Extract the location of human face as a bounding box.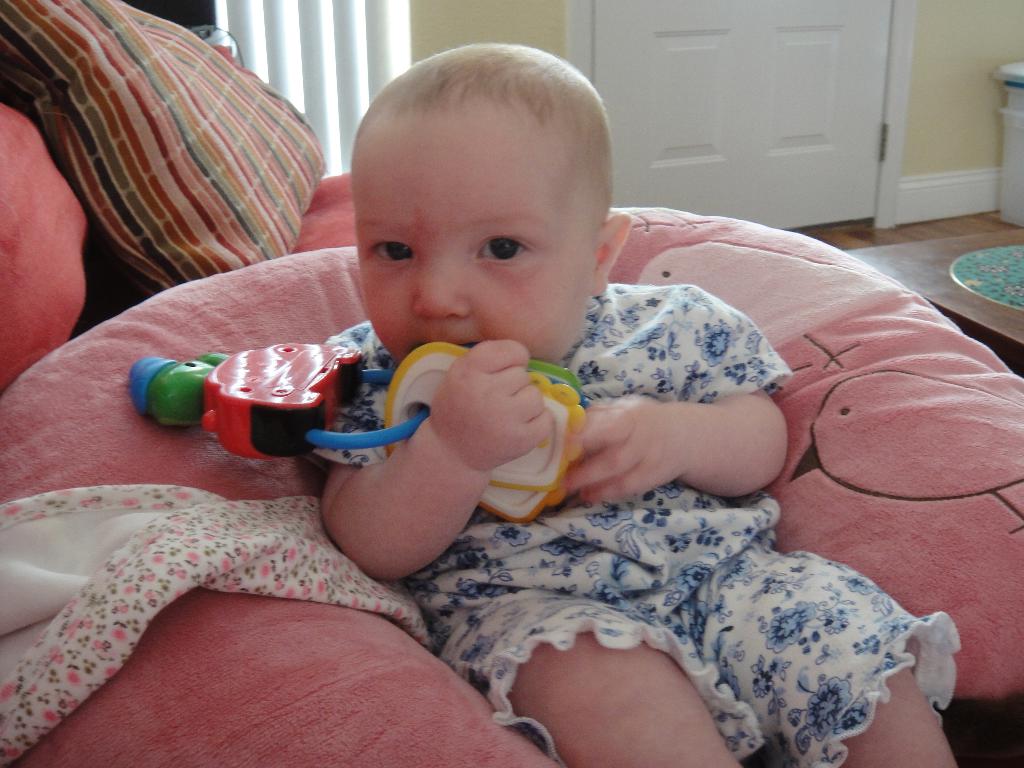
349,108,593,367.
